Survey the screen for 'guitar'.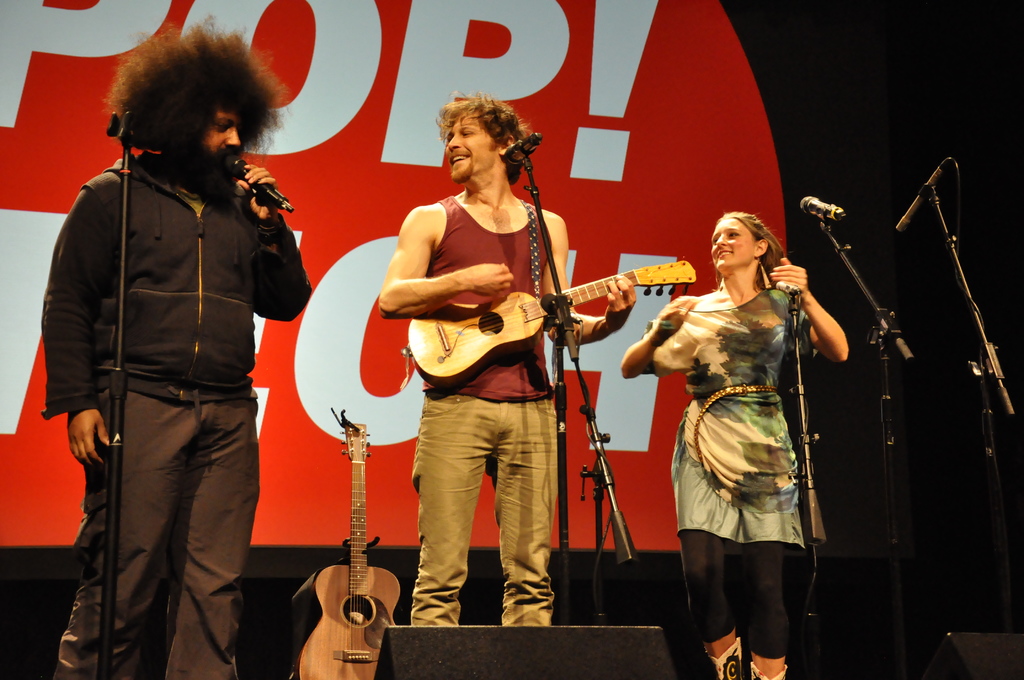
Survey found: <box>401,257,700,385</box>.
